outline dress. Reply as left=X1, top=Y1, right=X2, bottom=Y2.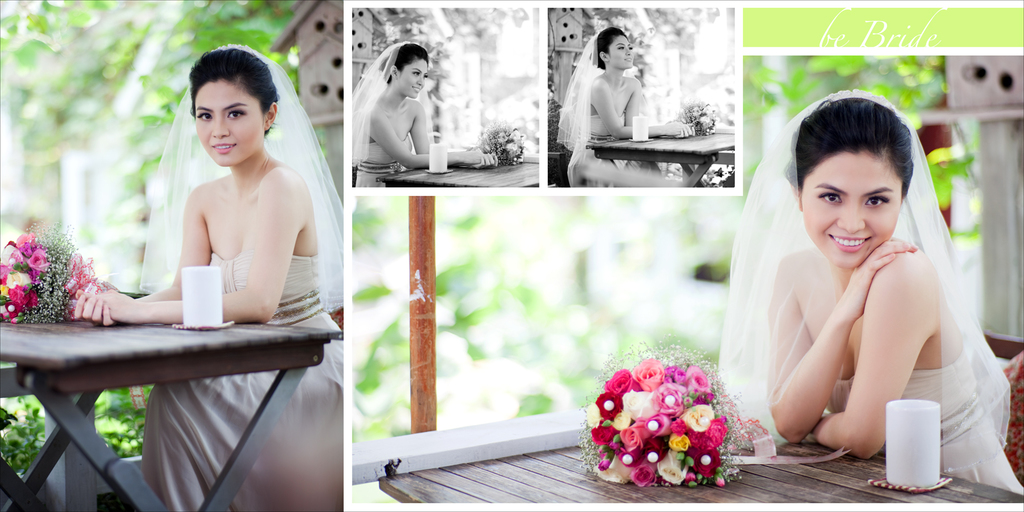
left=825, top=337, right=1023, bottom=495.
